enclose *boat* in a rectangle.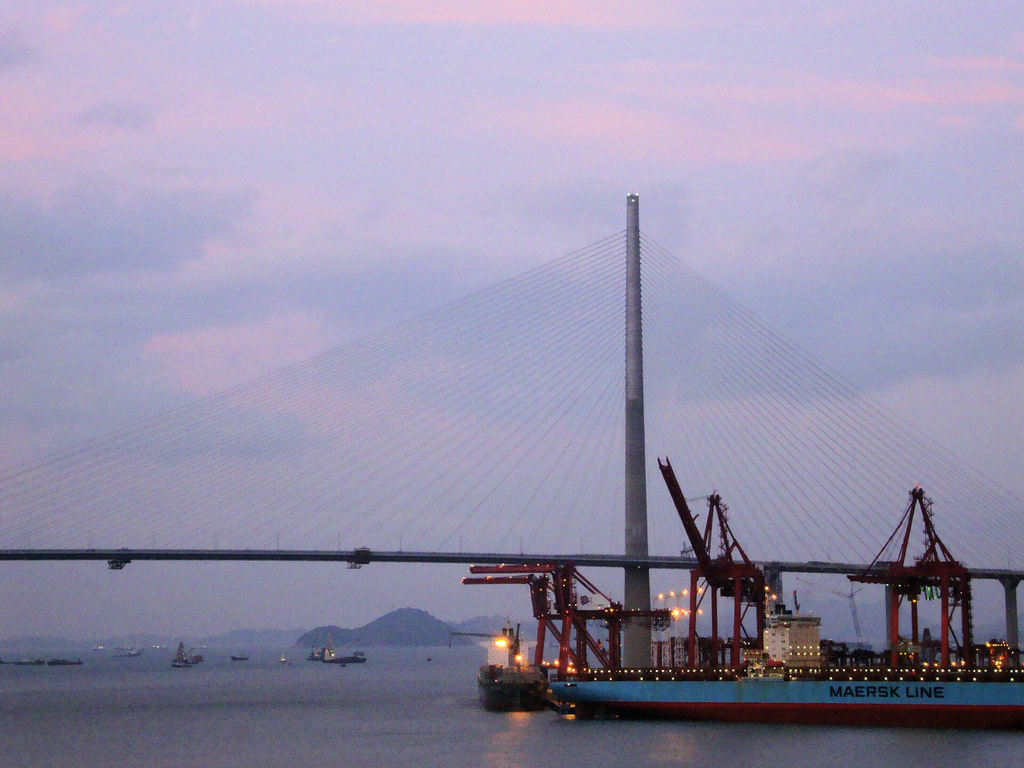
[0, 657, 46, 668].
